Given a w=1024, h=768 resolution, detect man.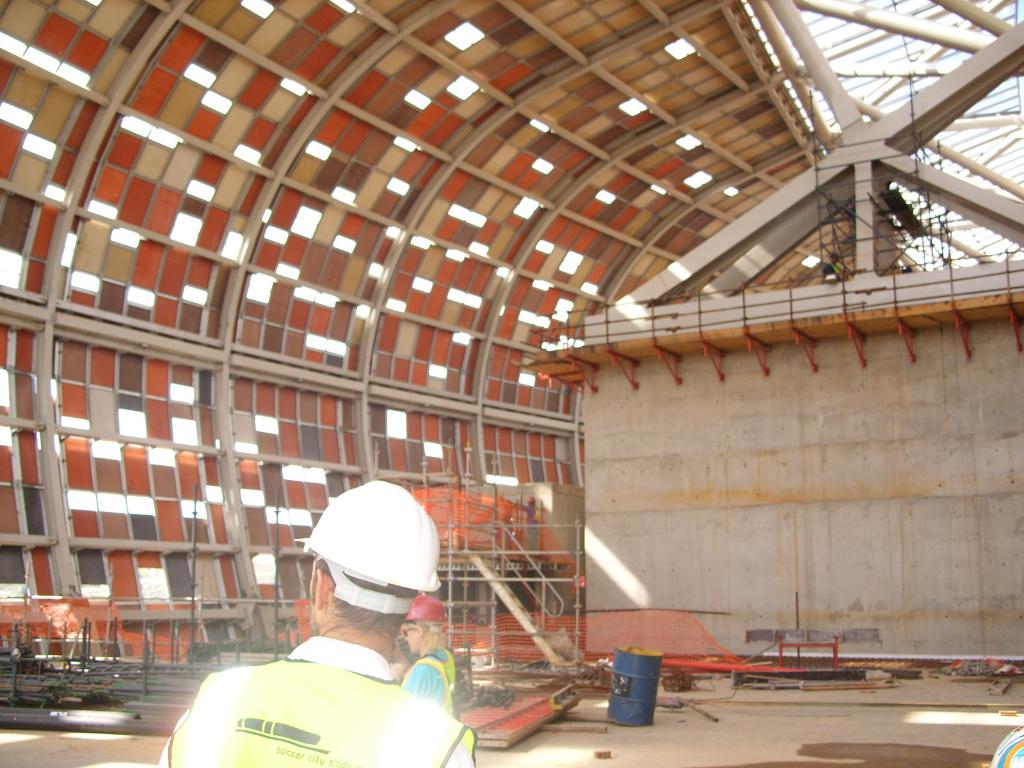
rect(154, 479, 475, 767).
